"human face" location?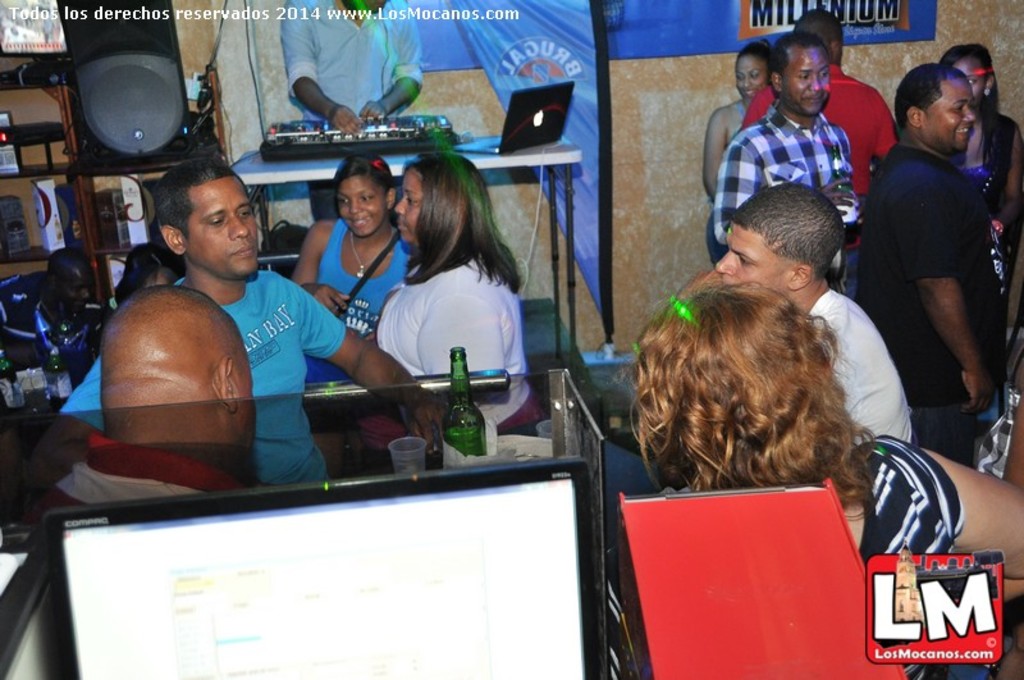
left=929, top=81, right=970, bottom=147
